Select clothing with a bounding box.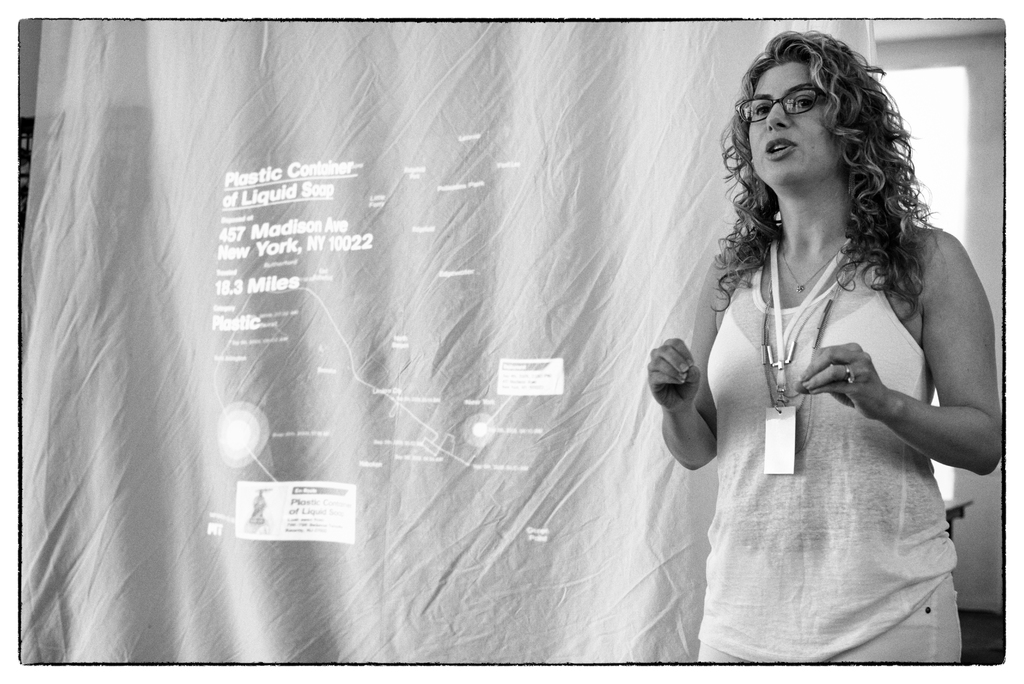
697:220:964:664.
